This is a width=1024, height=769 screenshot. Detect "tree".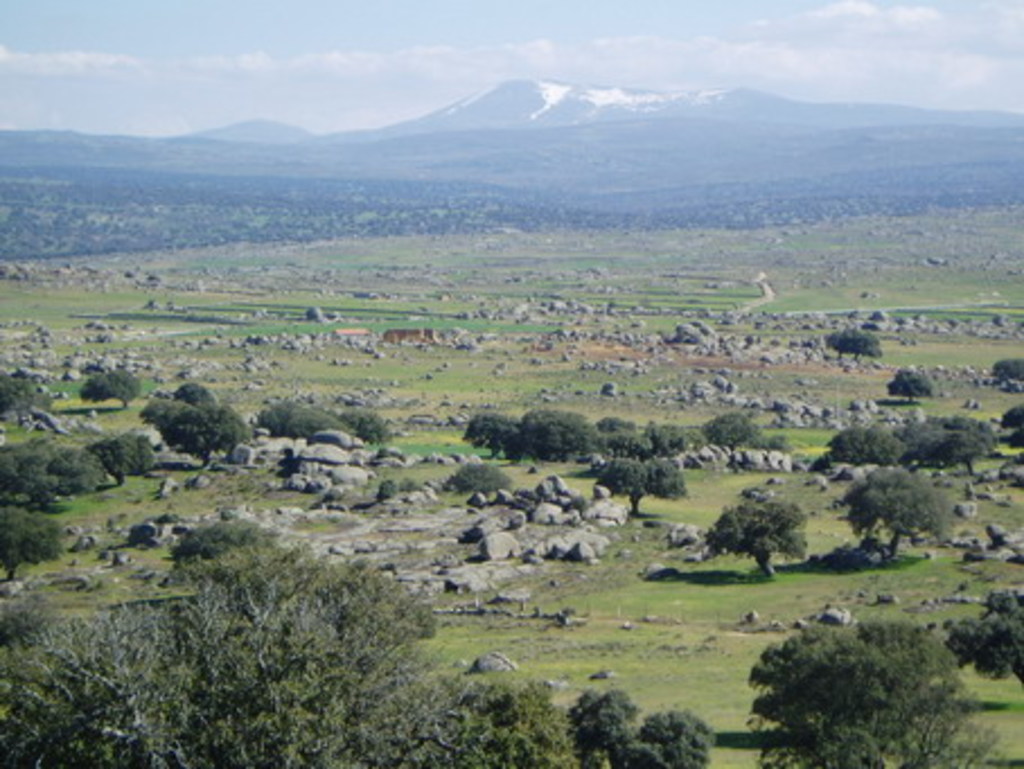
rect(733, 607, 986, 767).
